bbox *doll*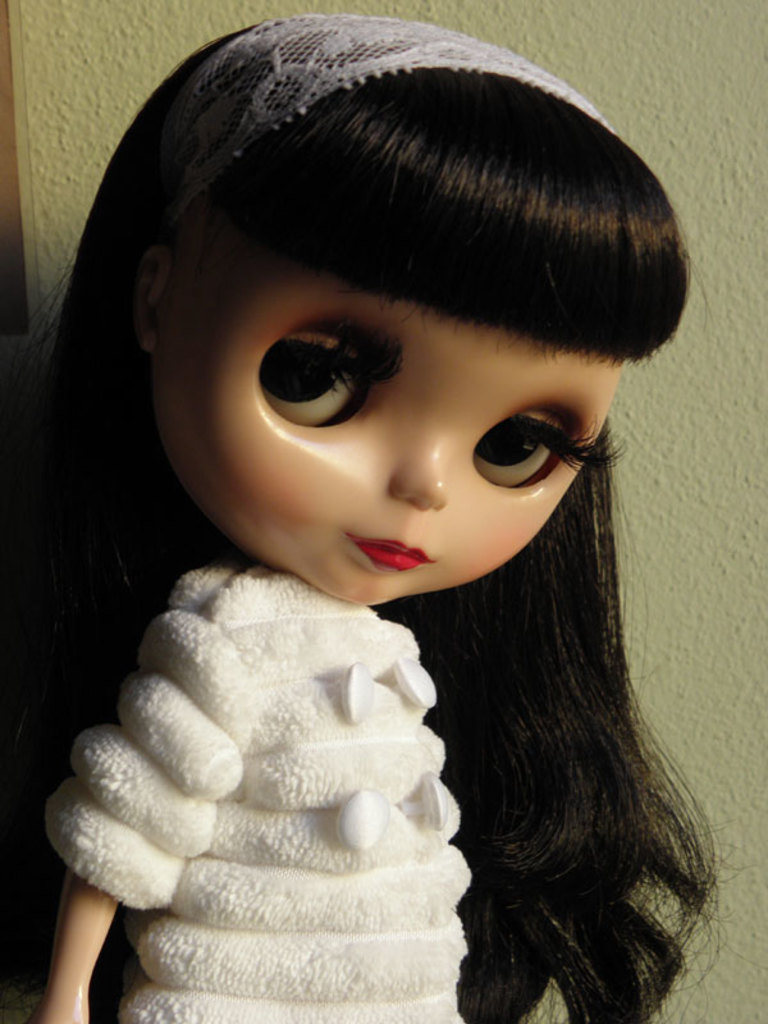
[45, 125, 709, 1004]
